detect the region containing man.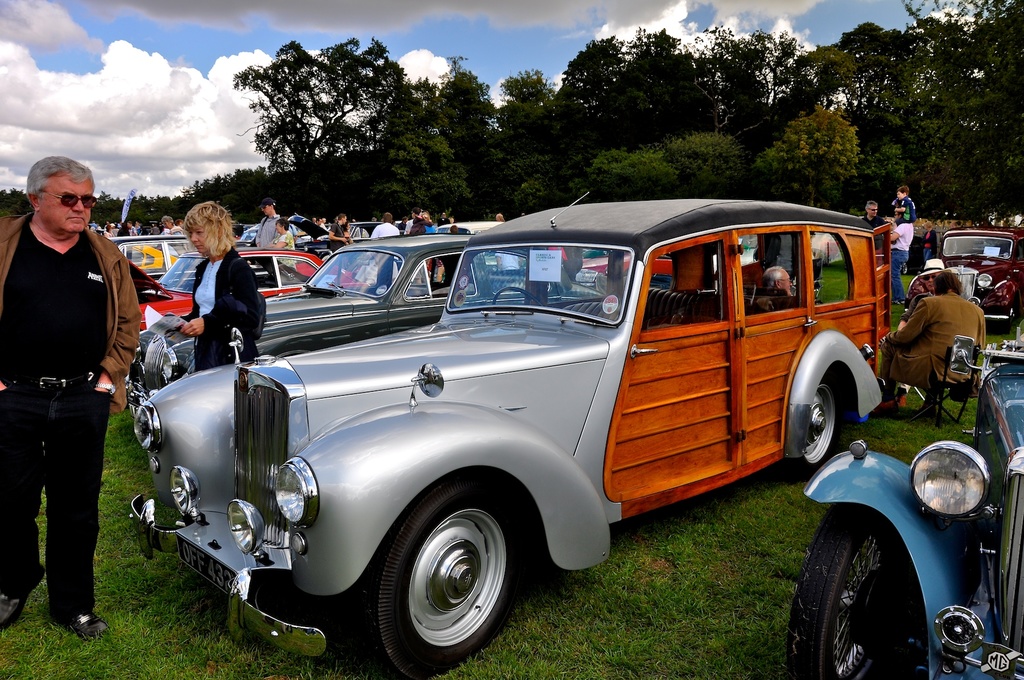
x1=373, y1=214, x2=405, y2=236.
